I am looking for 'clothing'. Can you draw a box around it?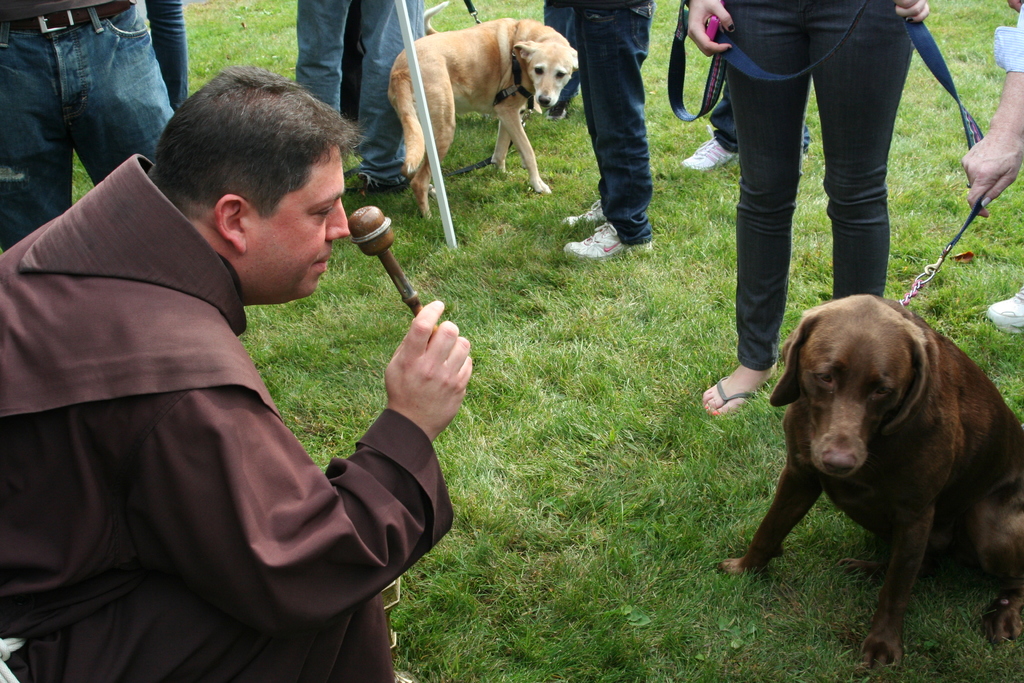
Sure, the bounding box is 991:0:1023:76.
